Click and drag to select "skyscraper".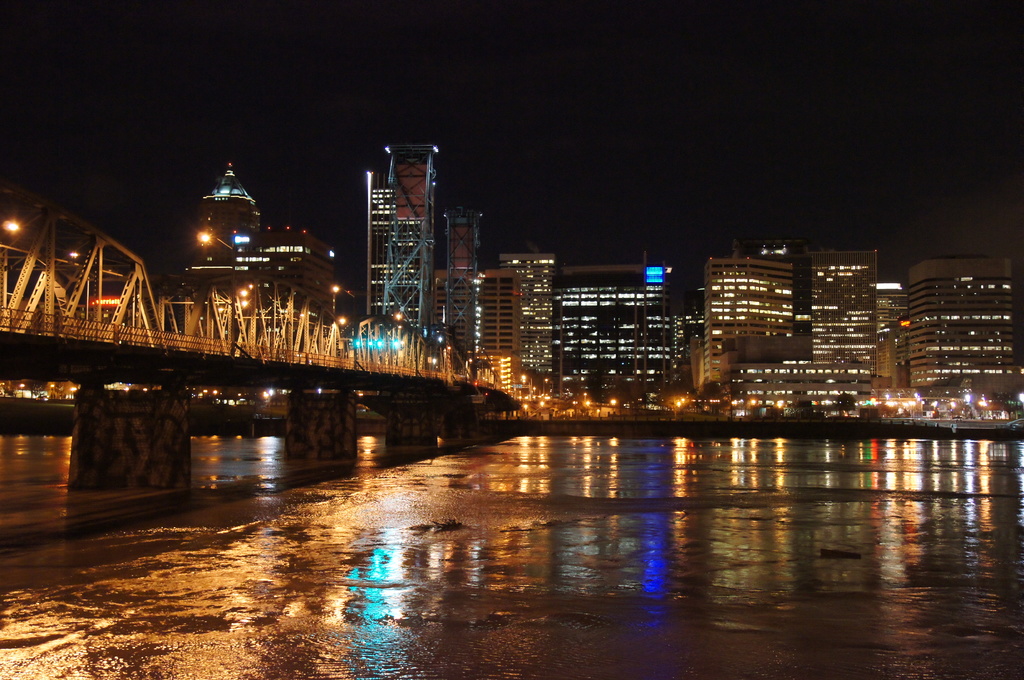
Selection: 474 265 524 383.
